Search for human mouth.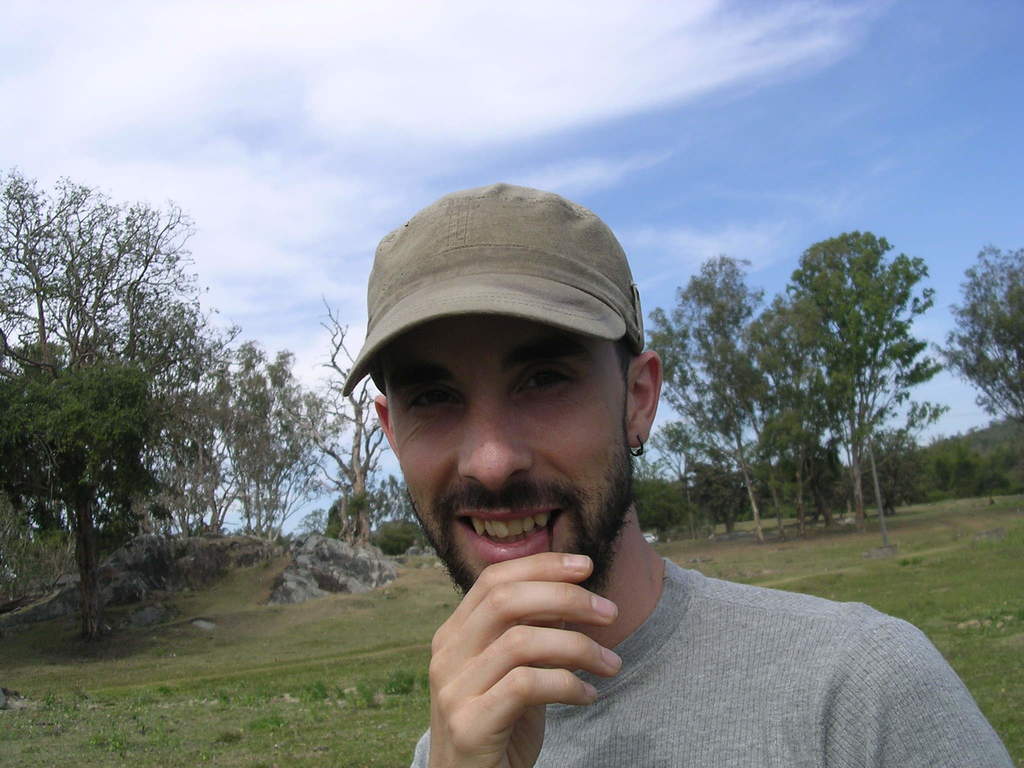
Found at <bbox>454, 504, 568, 564</bbox>.
